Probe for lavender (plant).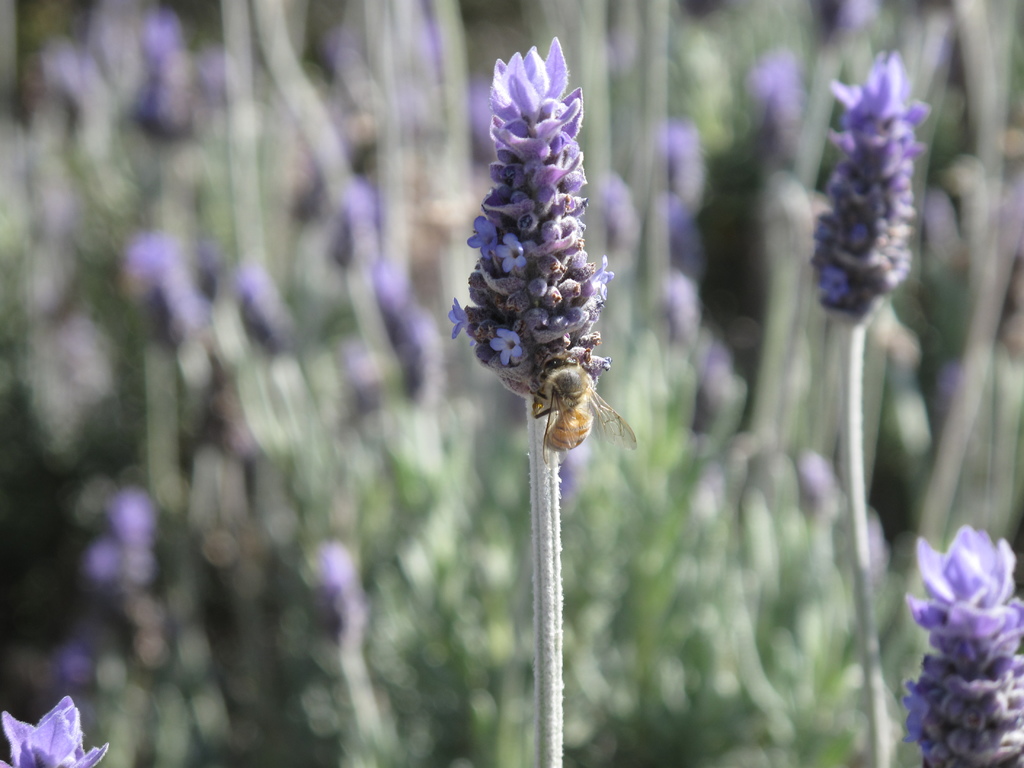
Probe result: <region>0, 694, 111, 767</region>.
